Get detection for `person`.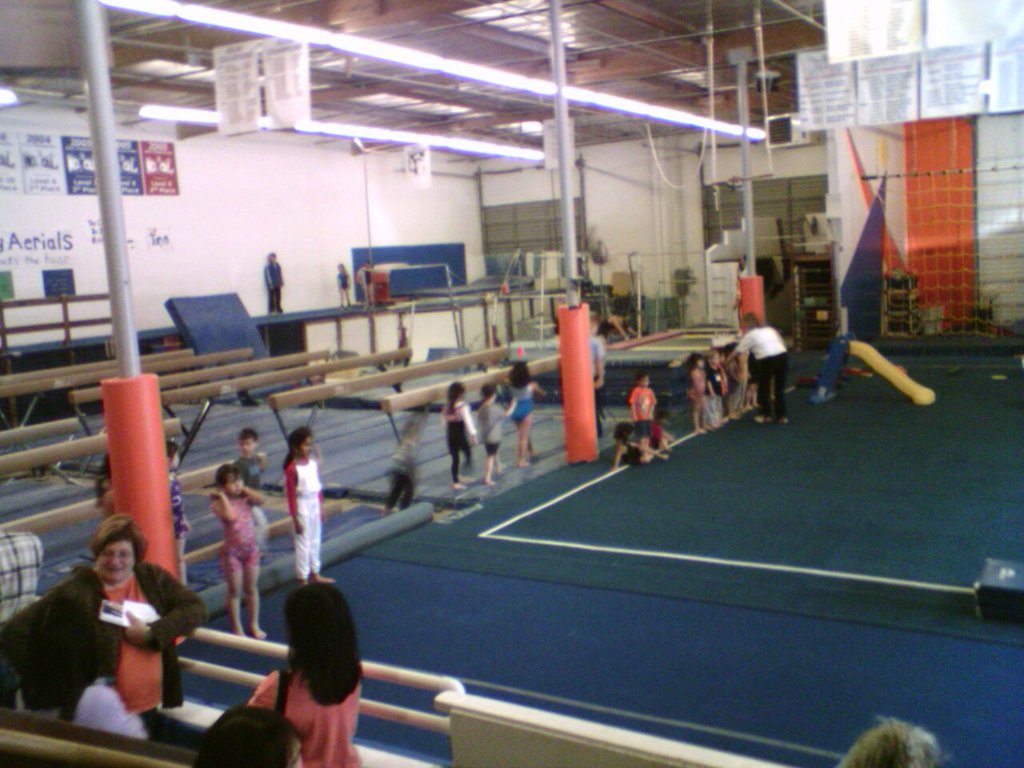
Detection: (left=357, top=264, right=371, bottom=306).
